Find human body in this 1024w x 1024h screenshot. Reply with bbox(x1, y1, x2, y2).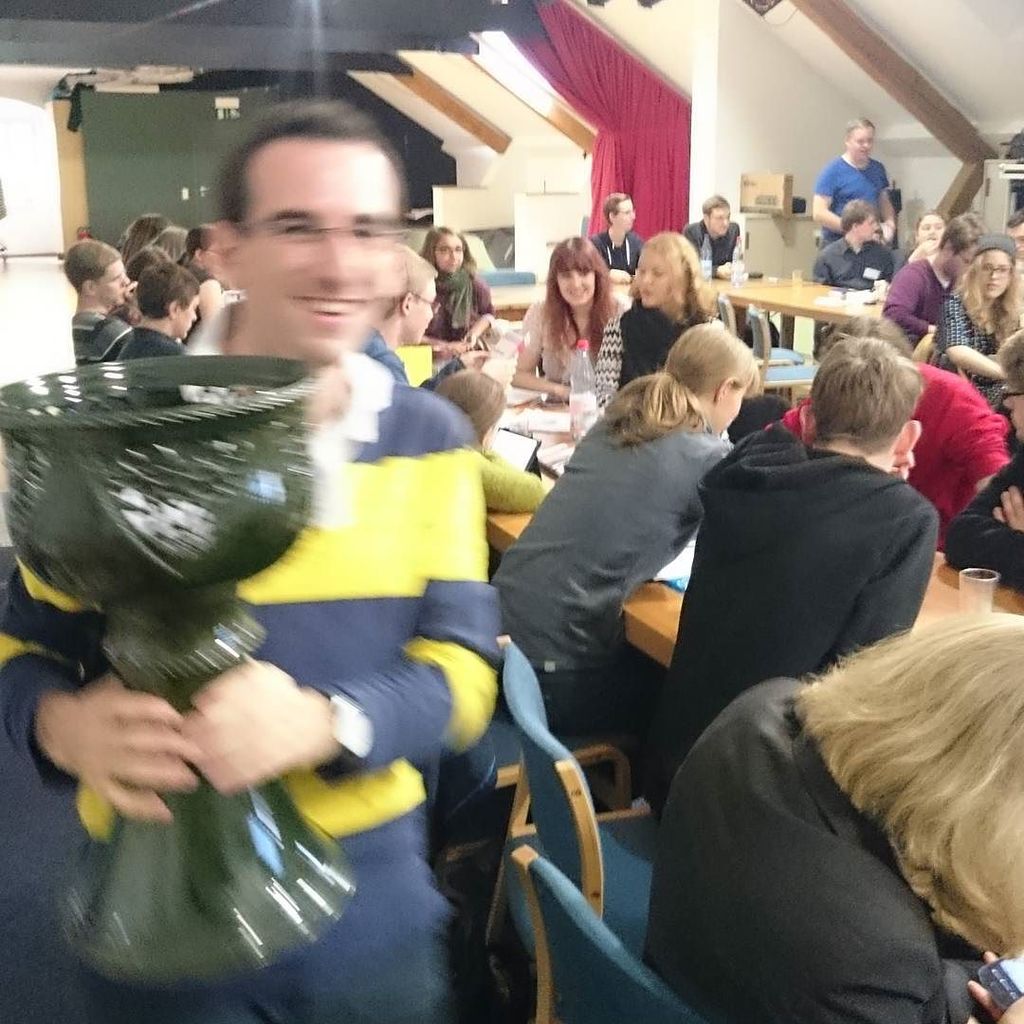
bbox(929, 344, 1023, 576).
